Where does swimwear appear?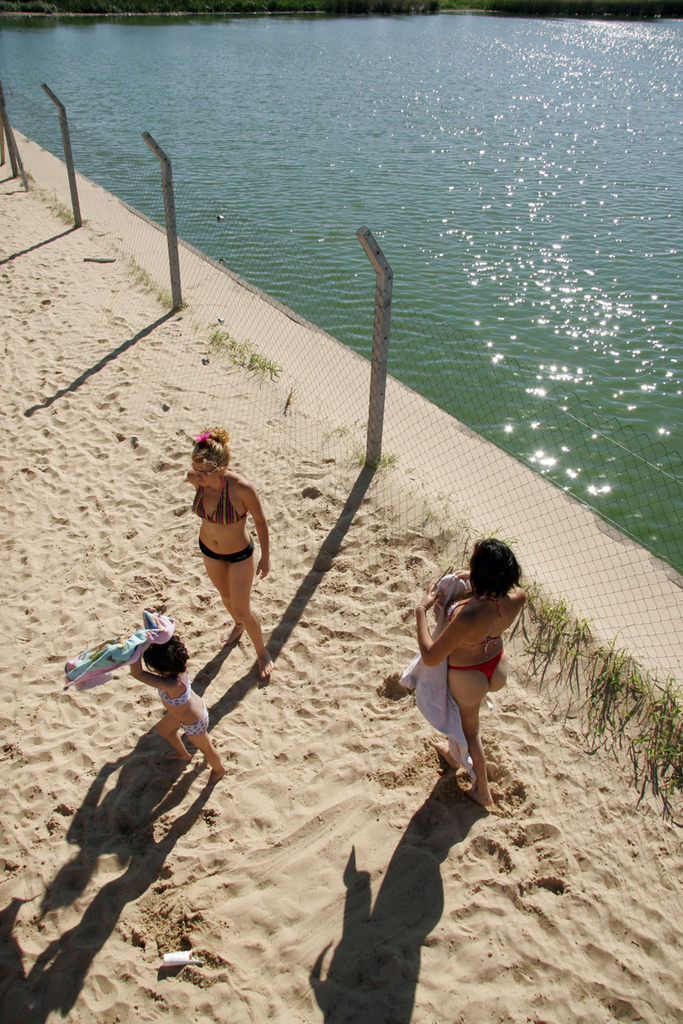
Appears at detection(168, 707, 206, 738).
